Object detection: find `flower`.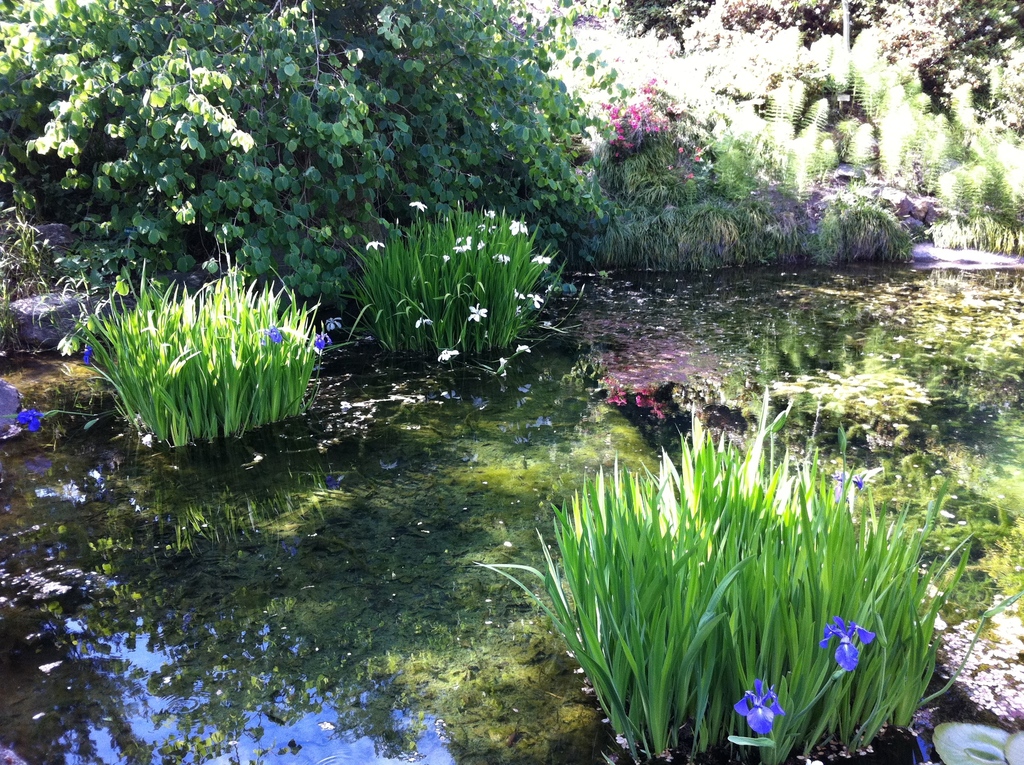
crop(736, 677, 787, 737).
